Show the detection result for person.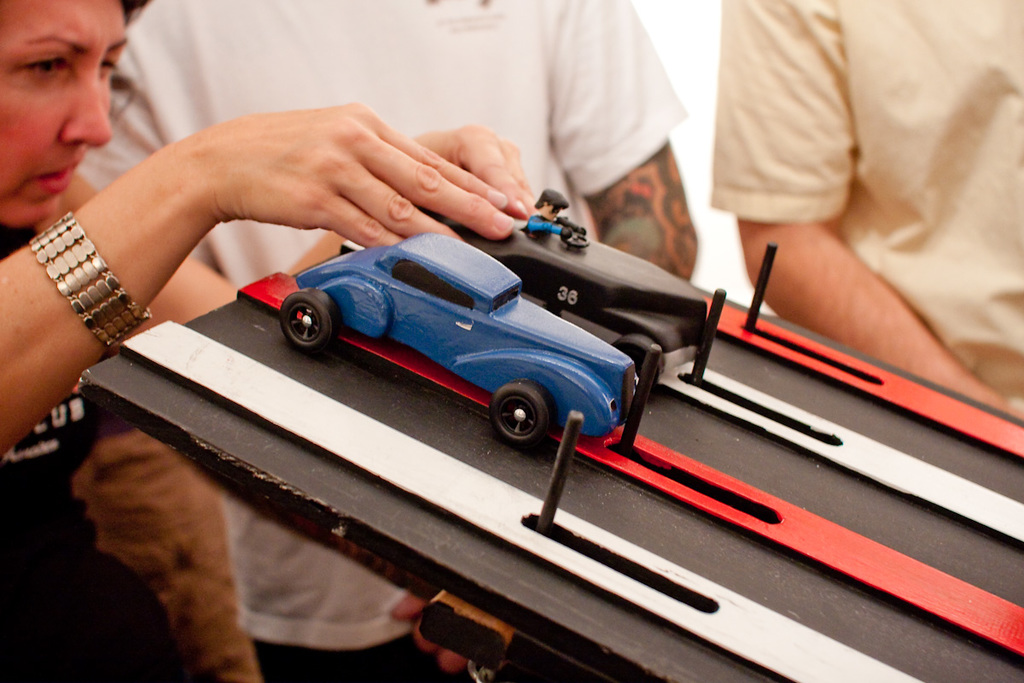
bbox=[706, 0, 1023, 420].
